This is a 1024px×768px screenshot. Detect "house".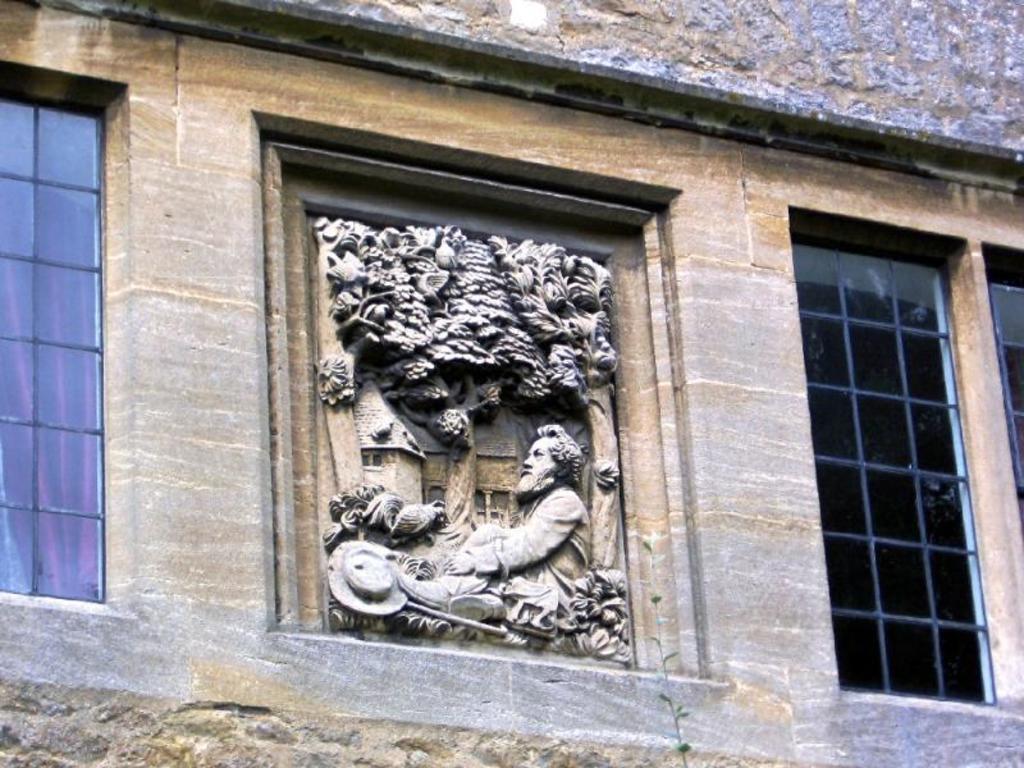
bbox=[87, 17, 1023, 745].
